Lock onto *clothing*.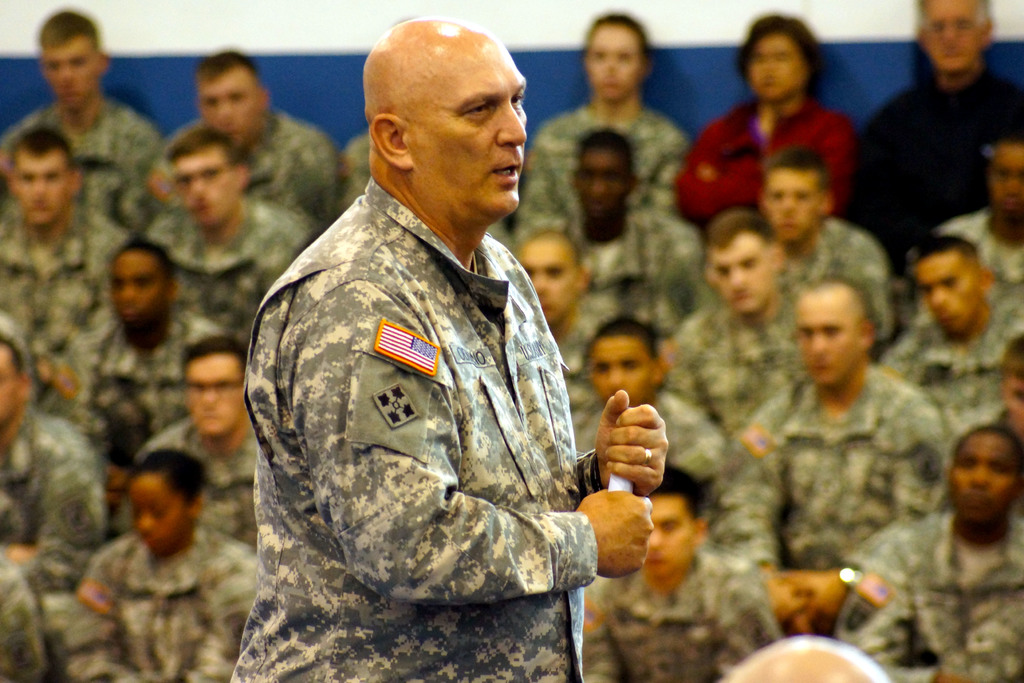
Locked: 853/50/1023/280.
